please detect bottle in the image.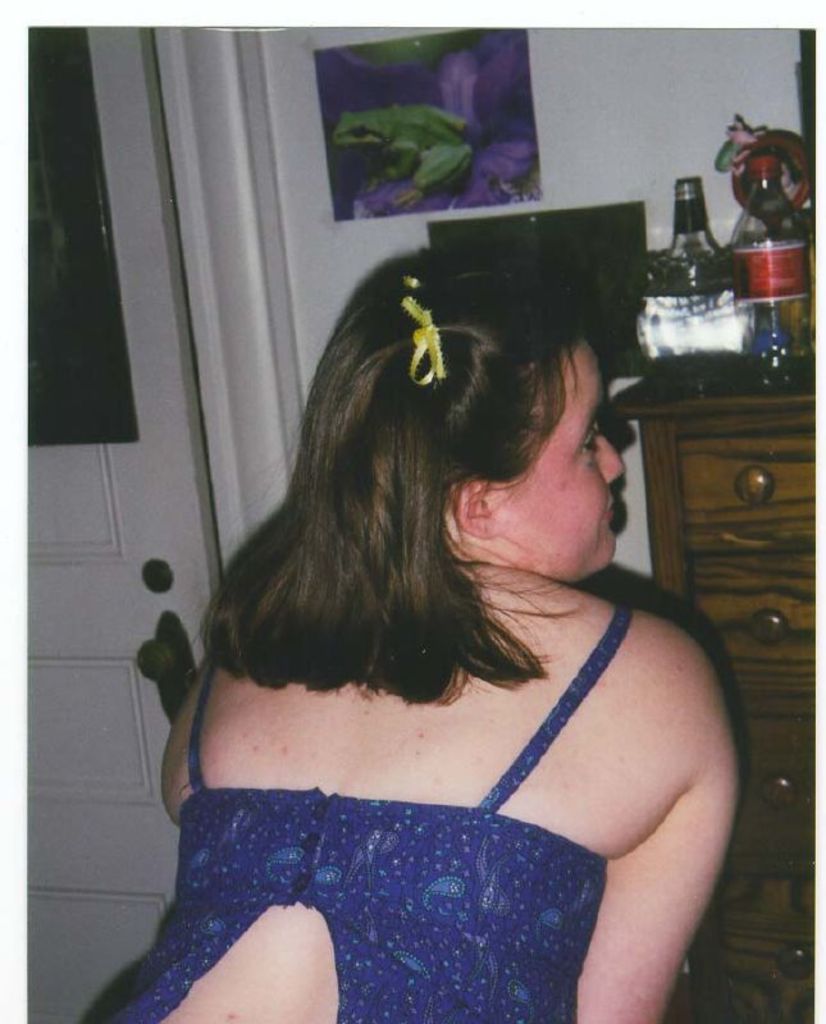
(x1=724, y1=133, x2=825, y2=399).
